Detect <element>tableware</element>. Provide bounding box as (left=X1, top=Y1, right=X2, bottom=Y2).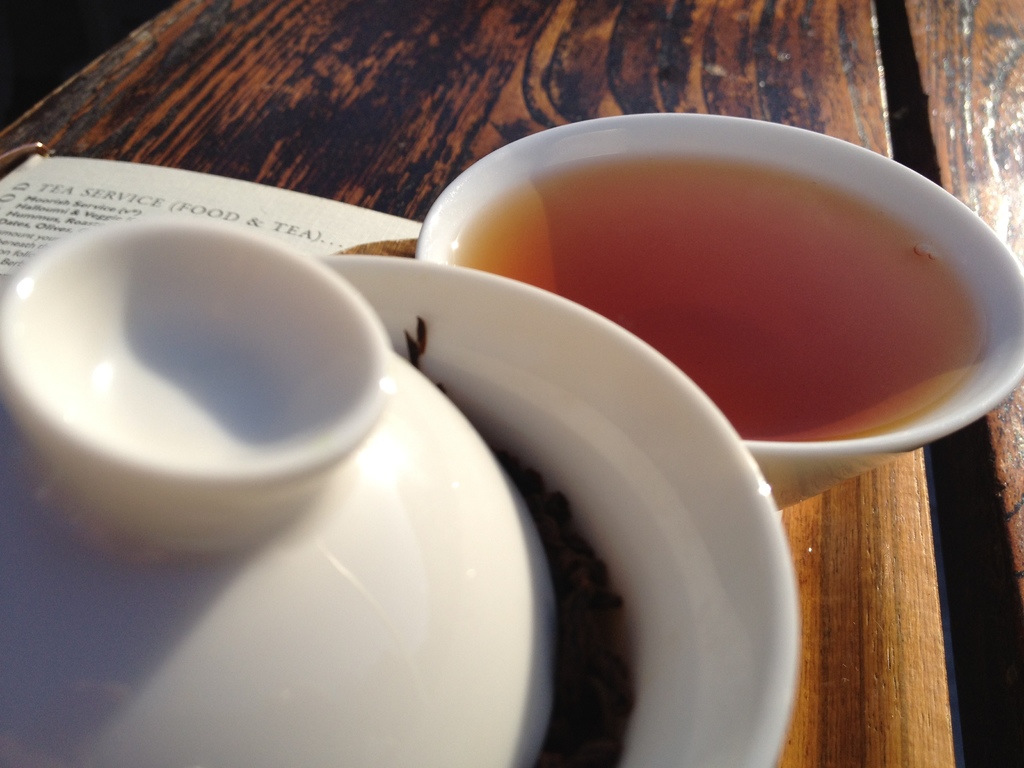
(left=412, top=111, right=1023, bottom=513).
